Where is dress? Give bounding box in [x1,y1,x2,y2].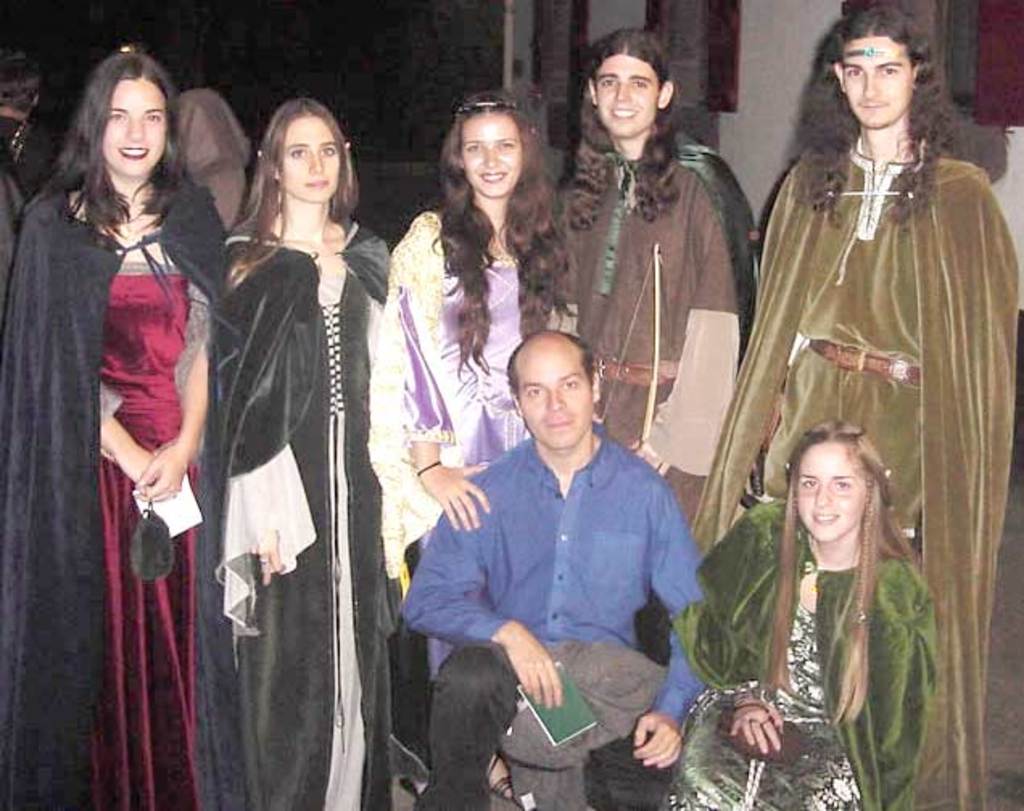
[101,259,190,809].
